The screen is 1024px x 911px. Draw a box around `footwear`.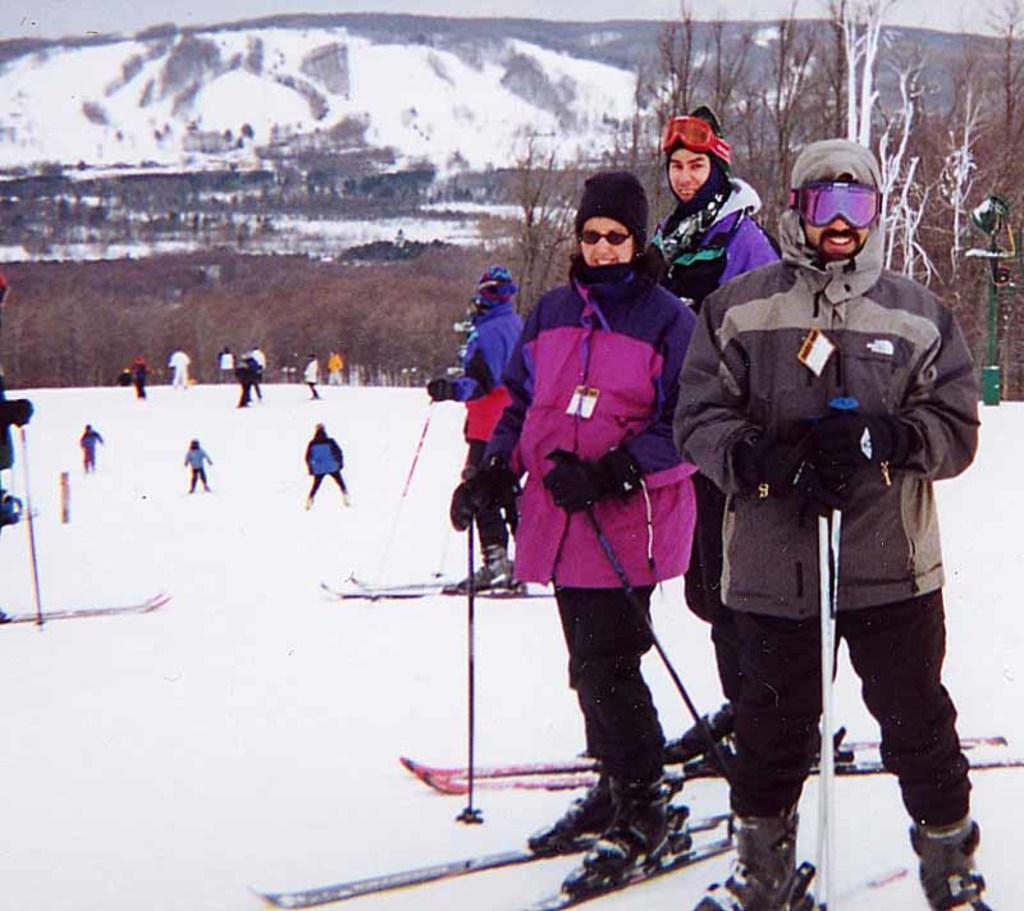
<box>462,548,508,589</box>.
